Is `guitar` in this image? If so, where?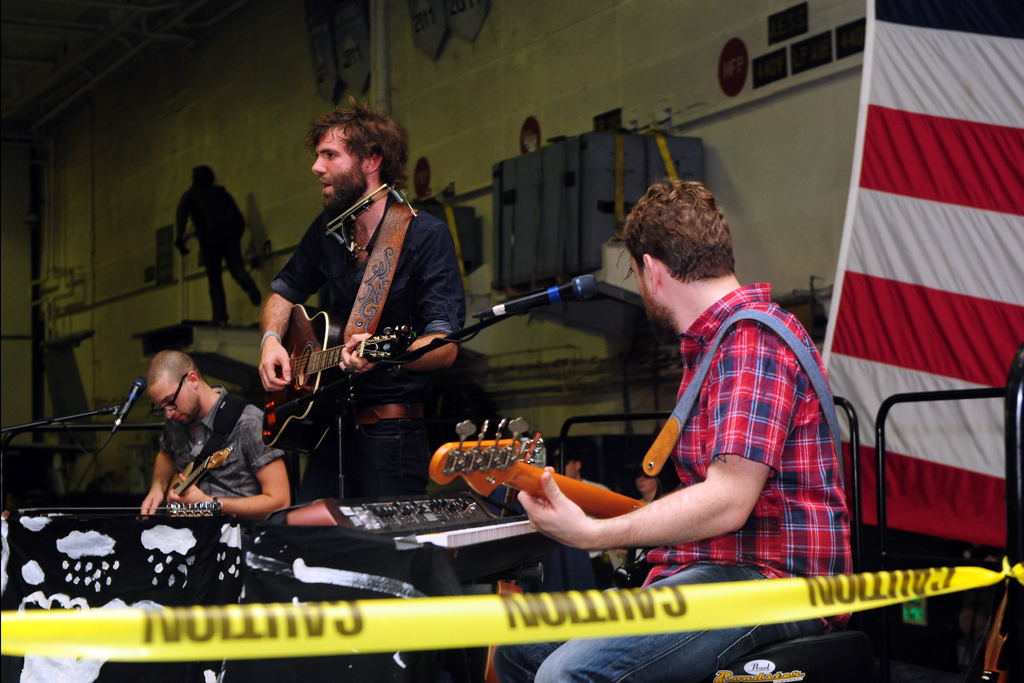
Yes, at 420/423/655/557.
